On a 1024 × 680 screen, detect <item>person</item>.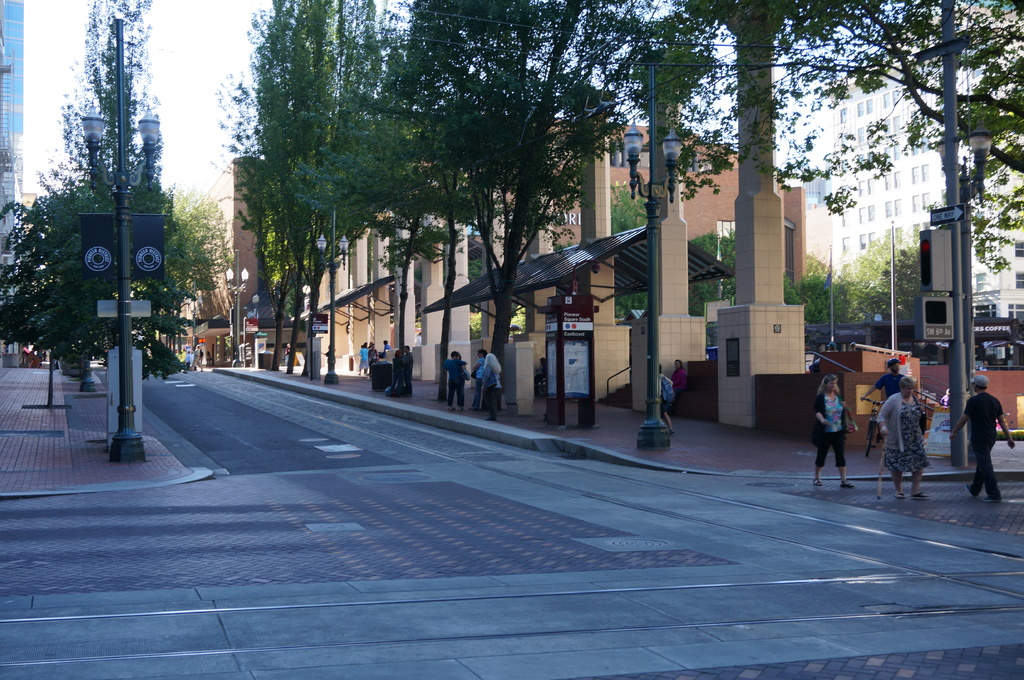
<region>957, 370, 1020, 519</region>.
